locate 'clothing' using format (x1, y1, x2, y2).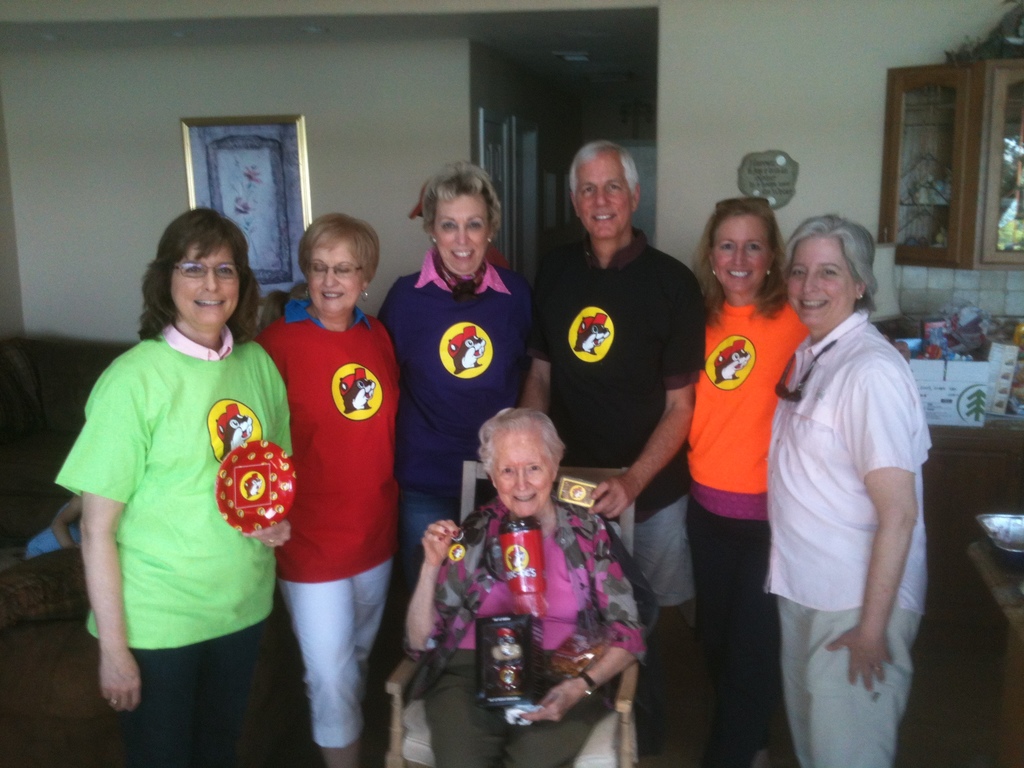
(524, 225, 708, 515).
